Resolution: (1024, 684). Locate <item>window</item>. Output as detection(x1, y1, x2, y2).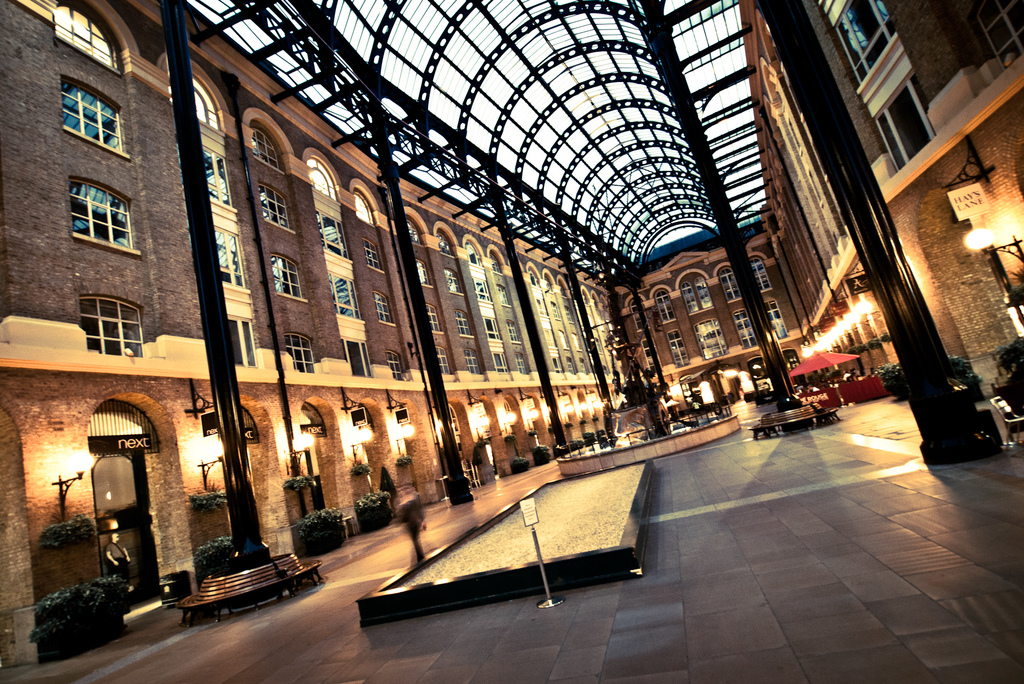
detection(724, 264, 745, 298).
